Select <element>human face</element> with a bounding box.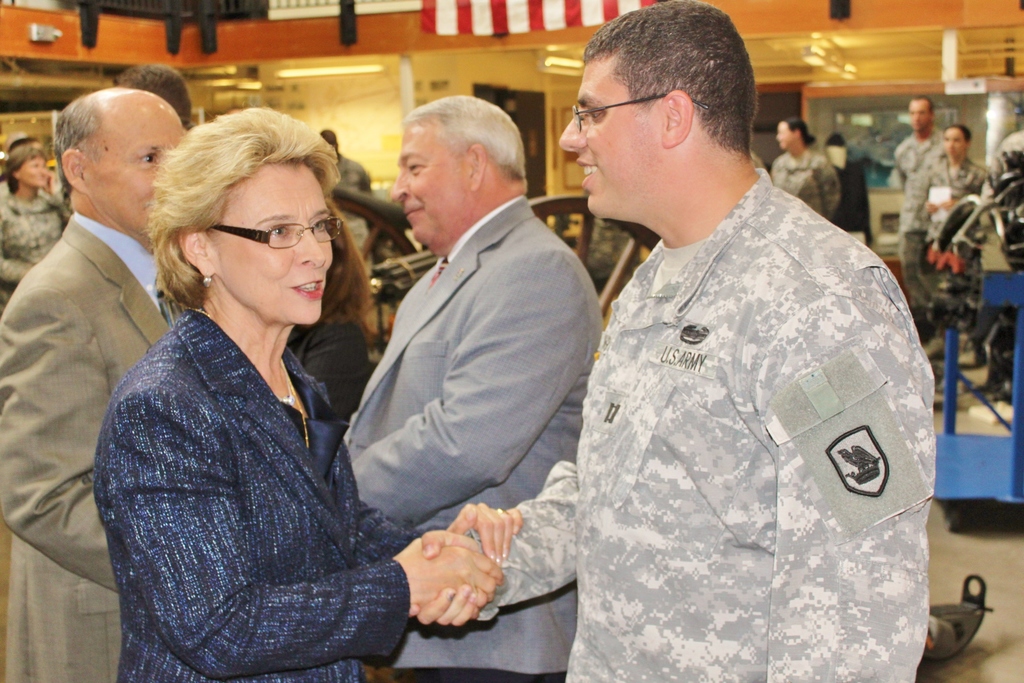
pyautogui.locateOnScreen(83, 104, 187, 238).
